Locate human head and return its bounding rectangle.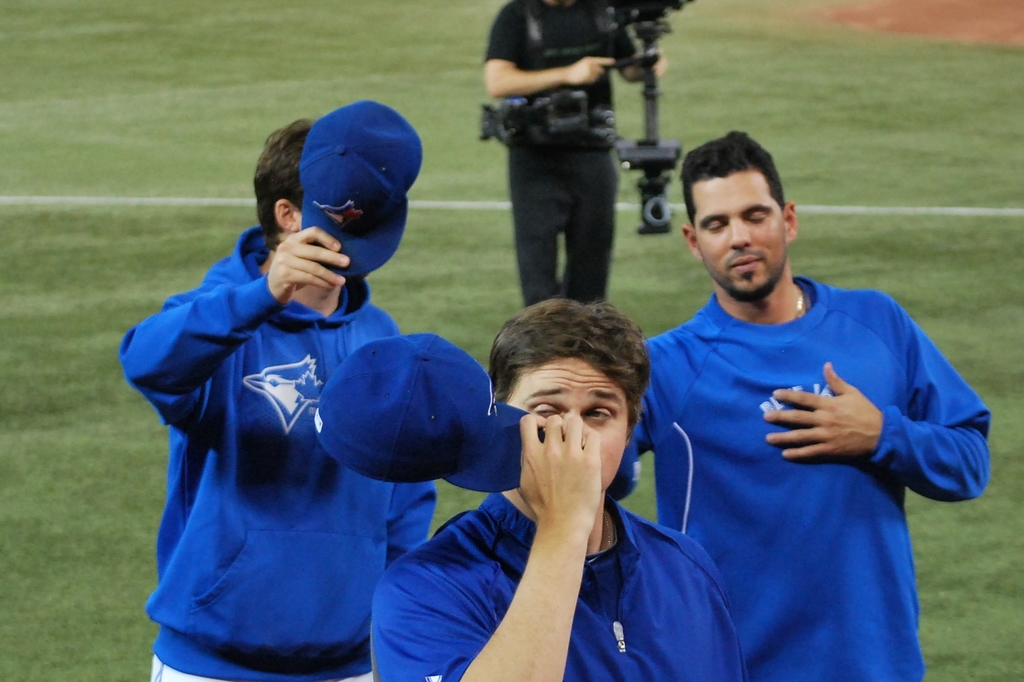
<region>252, 117, 321, 247</region>.
